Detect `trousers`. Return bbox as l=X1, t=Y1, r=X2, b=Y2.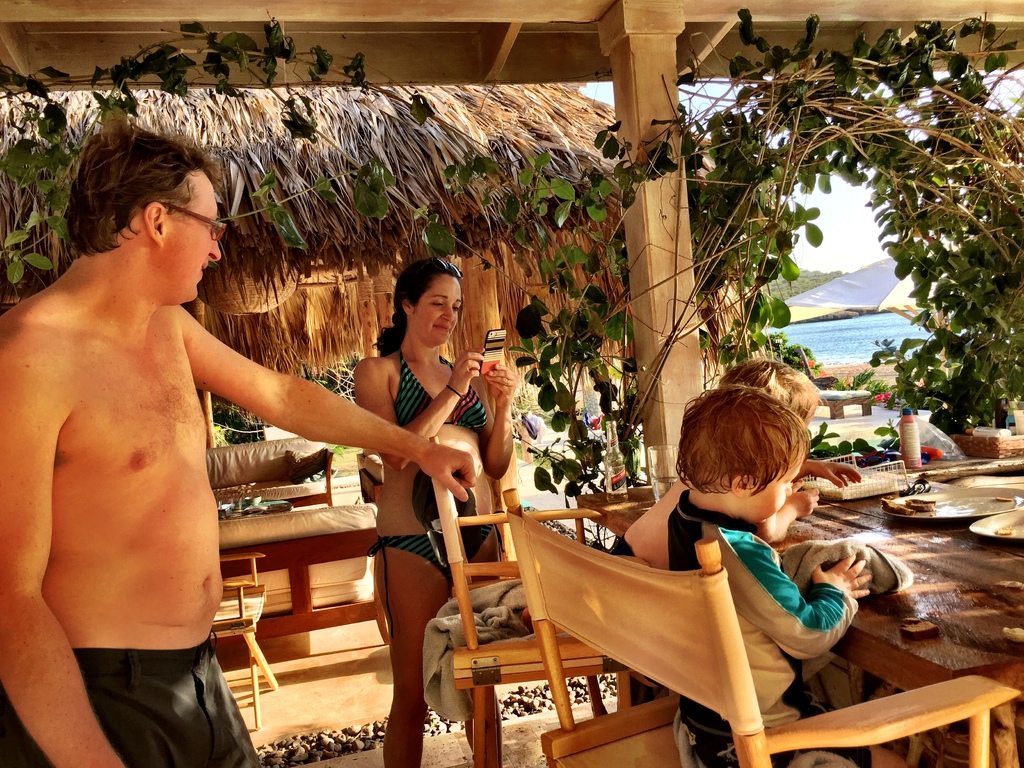
l=0, t=630, r=264, b=767.
